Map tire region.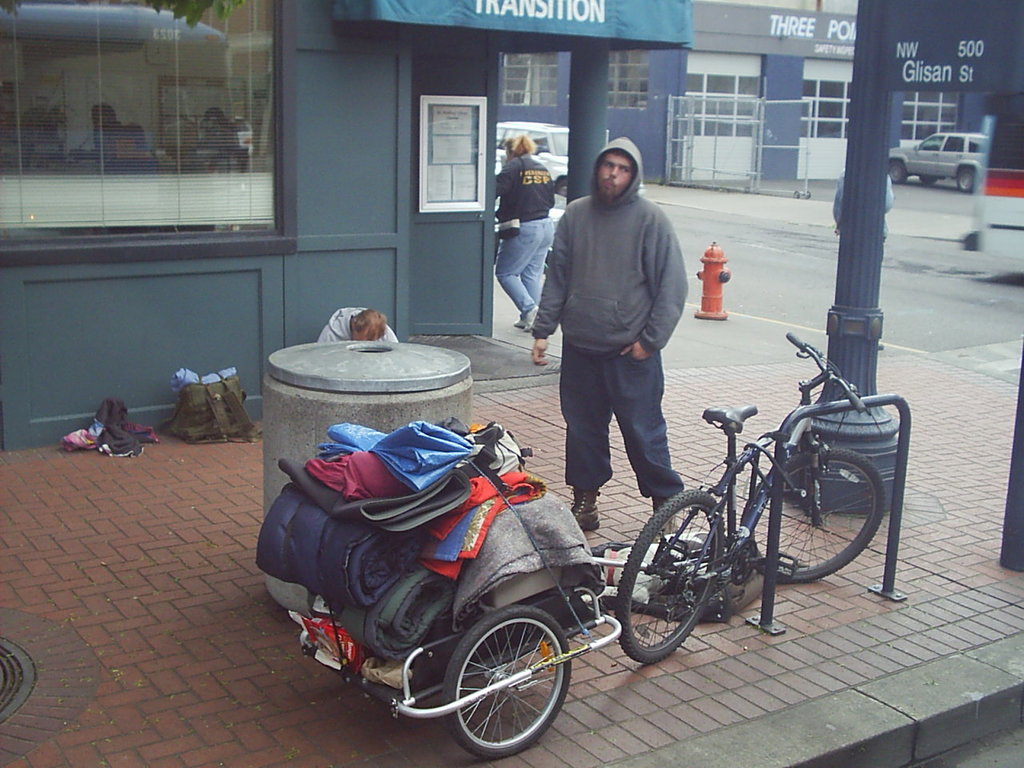
Mapped to bbox=[919, 172, 935, 183].
